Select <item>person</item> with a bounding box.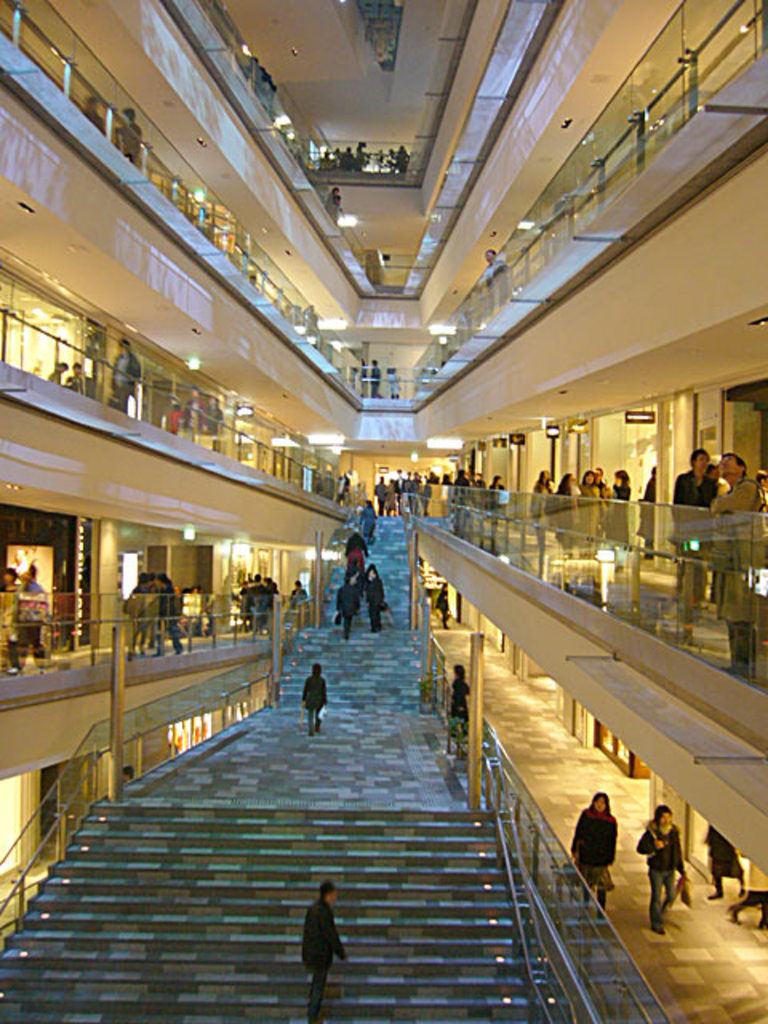
pyautogui.locateOnScreen(320, 186, 338, 229).
